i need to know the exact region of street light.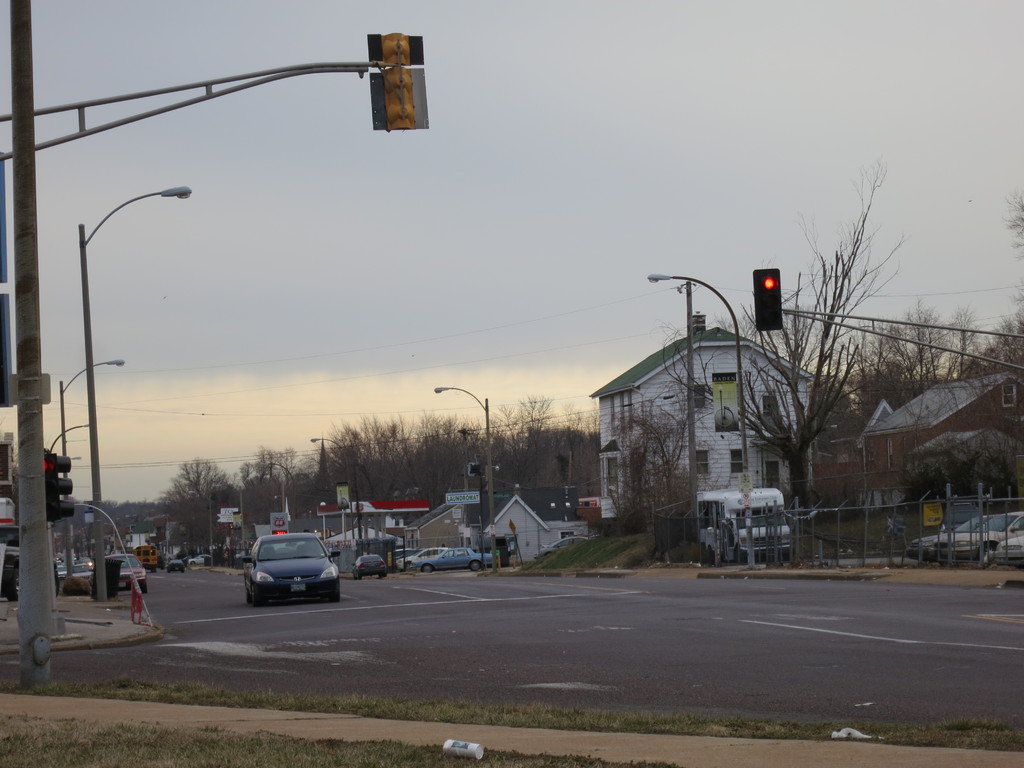
Region: box(430, 385, 493, 572).
